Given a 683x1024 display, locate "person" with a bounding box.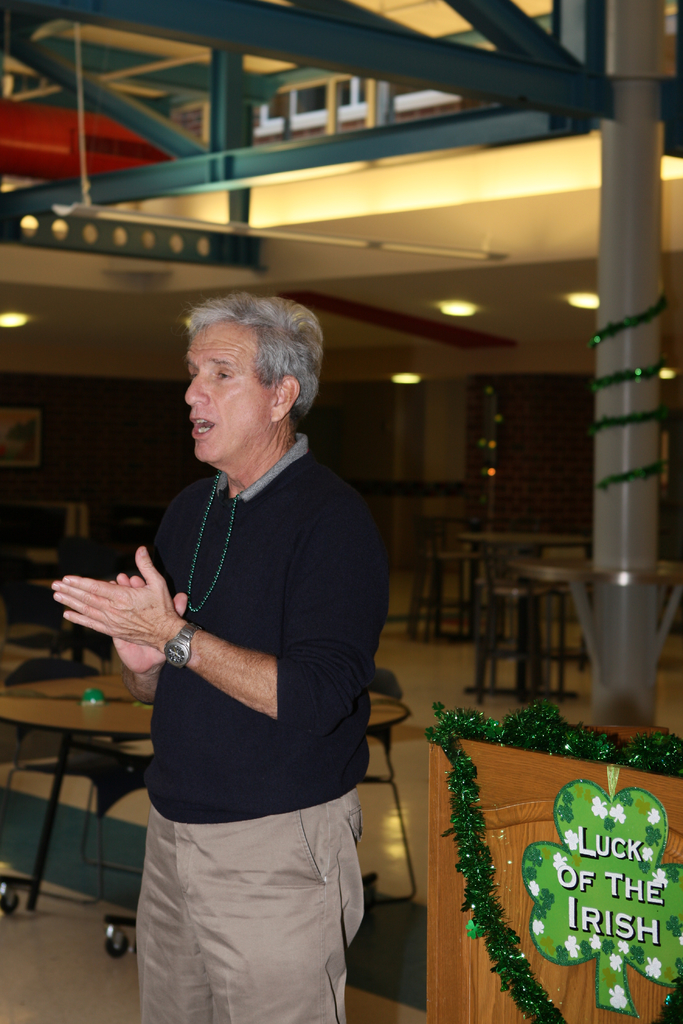
Located: (97,243,406,1023).
